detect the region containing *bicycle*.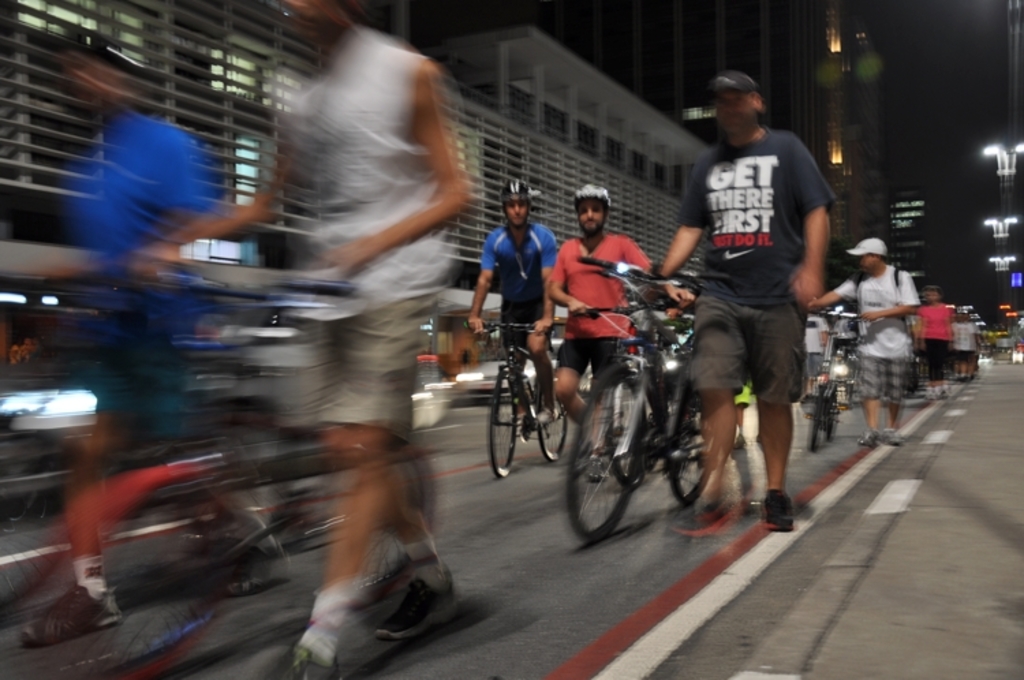
detection(479, 302, 580, 490).
